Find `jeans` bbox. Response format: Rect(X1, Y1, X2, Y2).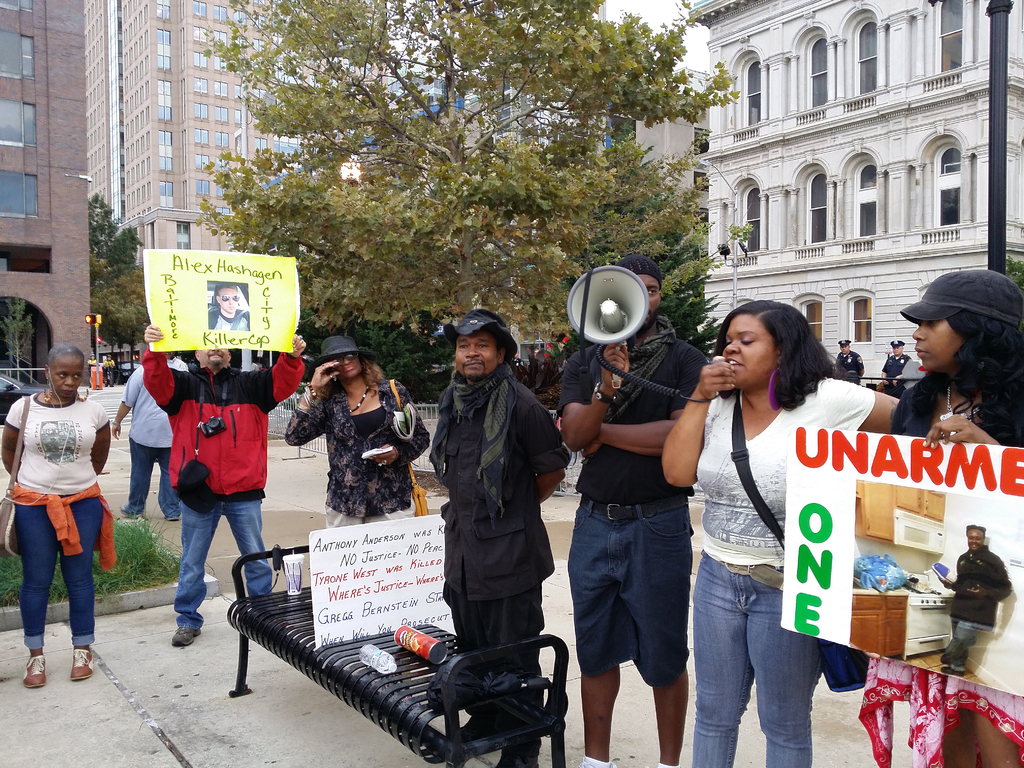
Rect(684, 564, 835, 767).
